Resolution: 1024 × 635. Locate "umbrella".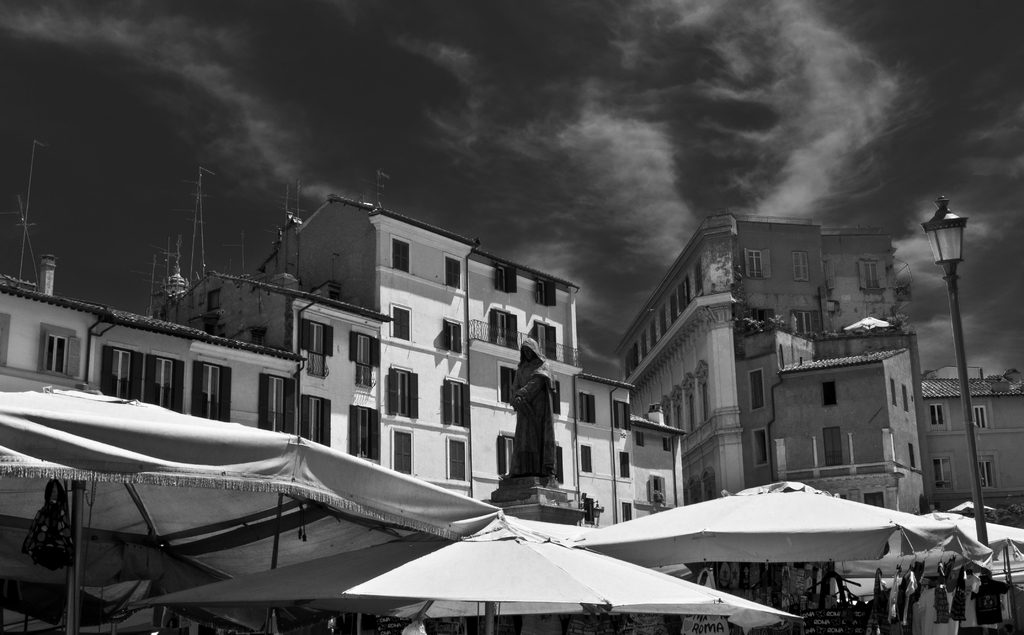
box(0, 389, 498, 634).
